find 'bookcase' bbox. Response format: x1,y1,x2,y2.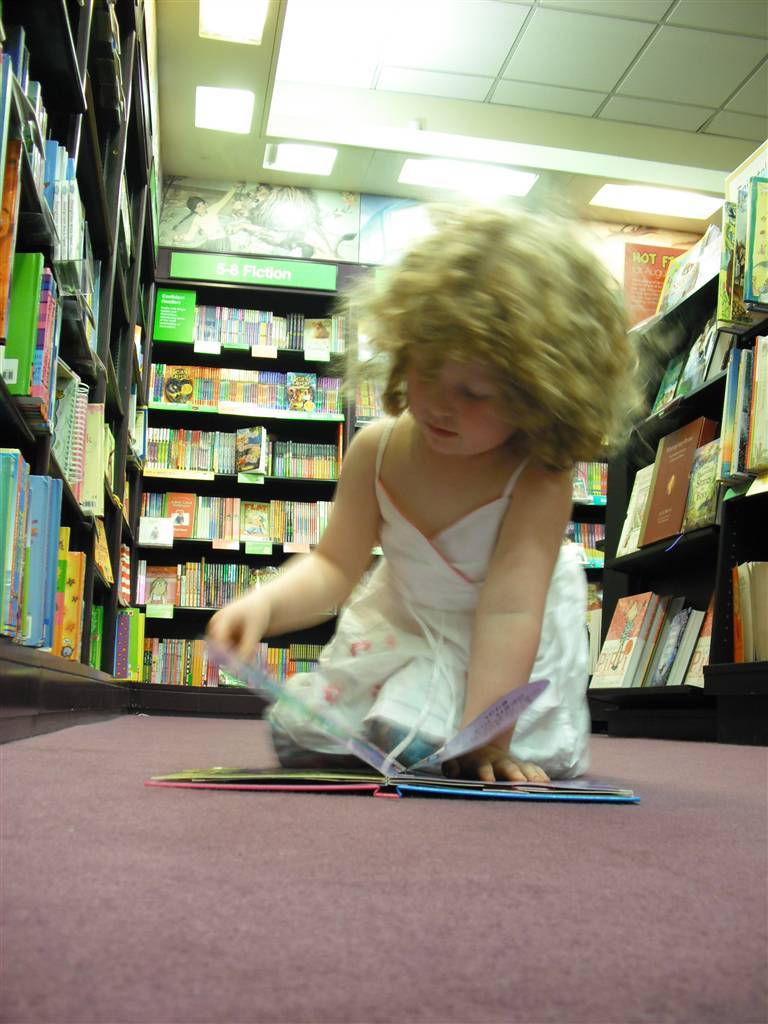
587,168,767,742.
